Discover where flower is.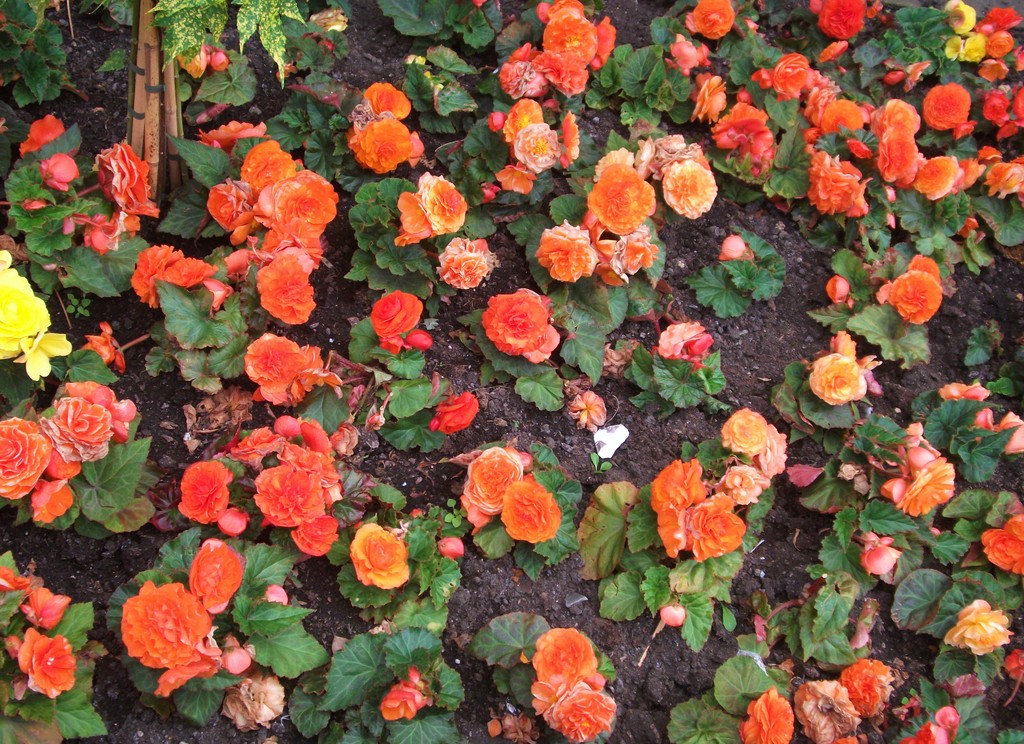
Discovered at l=979, t=411, r=1023, b=453.
